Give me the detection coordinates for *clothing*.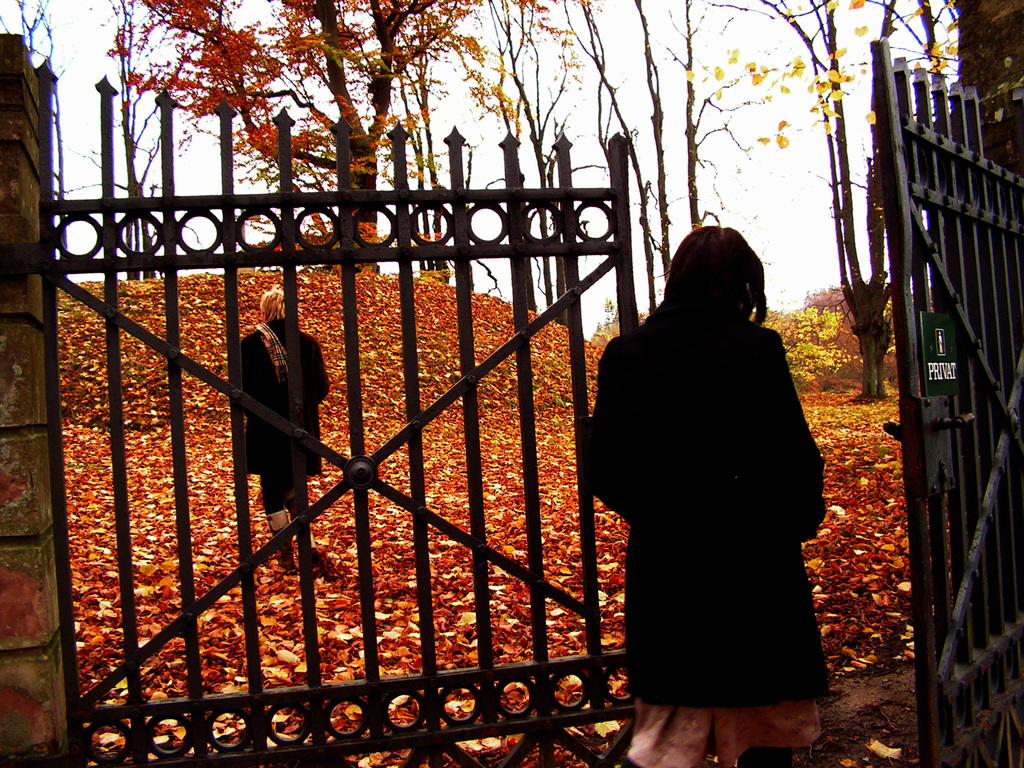
locate(239, 316, 330, 548).
